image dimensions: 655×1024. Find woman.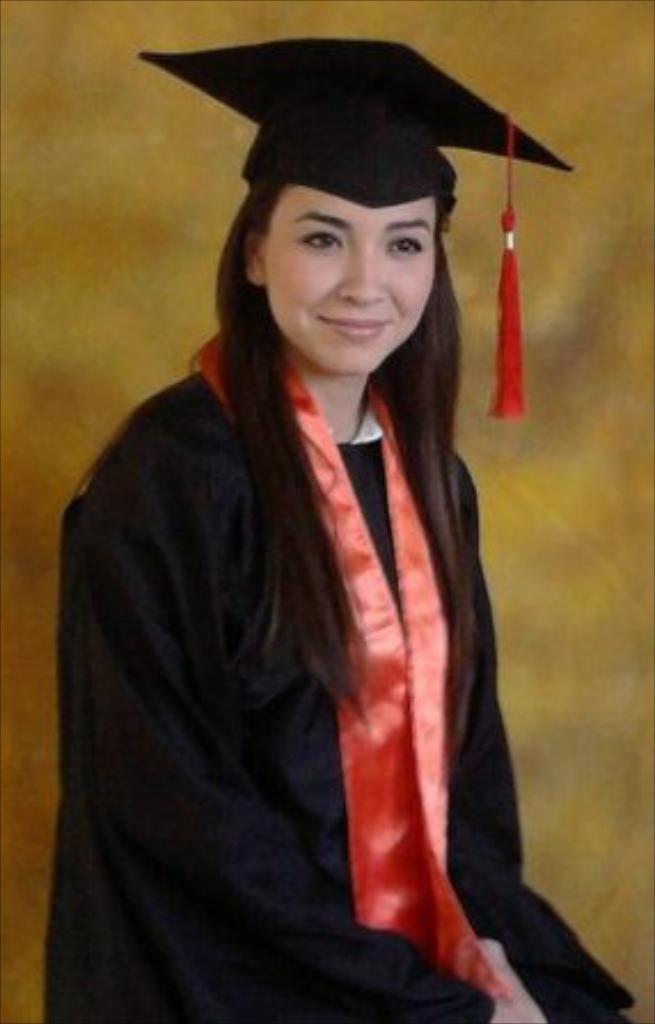
[37,110,614,900].
